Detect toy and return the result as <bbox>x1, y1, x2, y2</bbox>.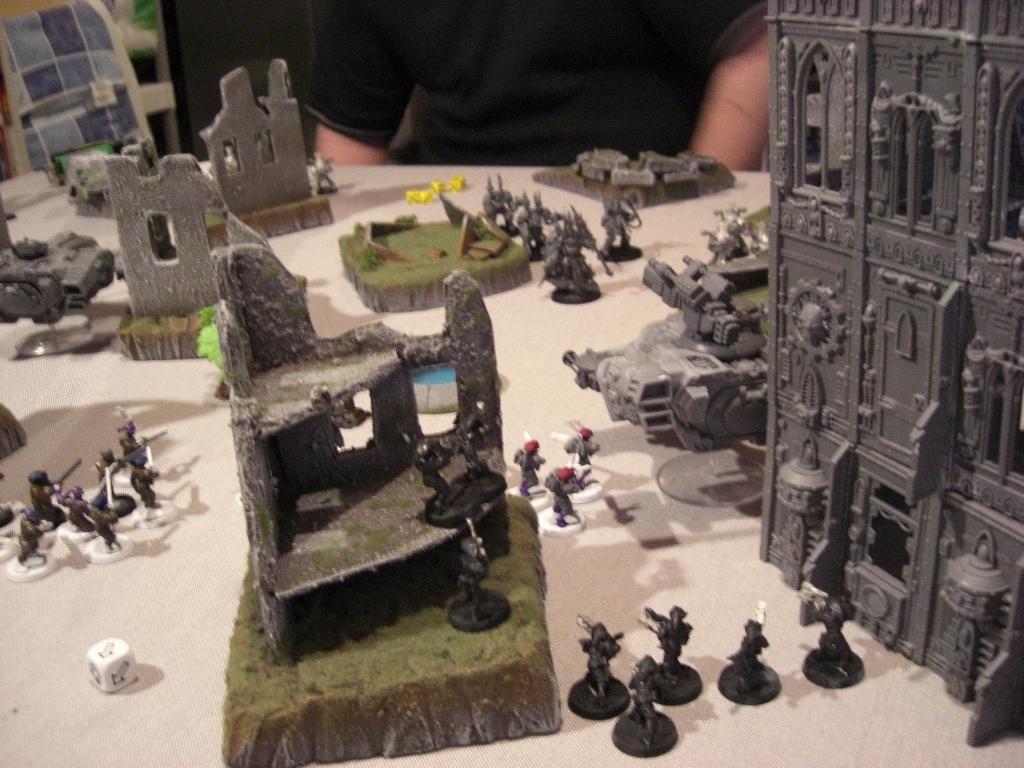
<bbox>561, 419, 601, 484</bbox>.
